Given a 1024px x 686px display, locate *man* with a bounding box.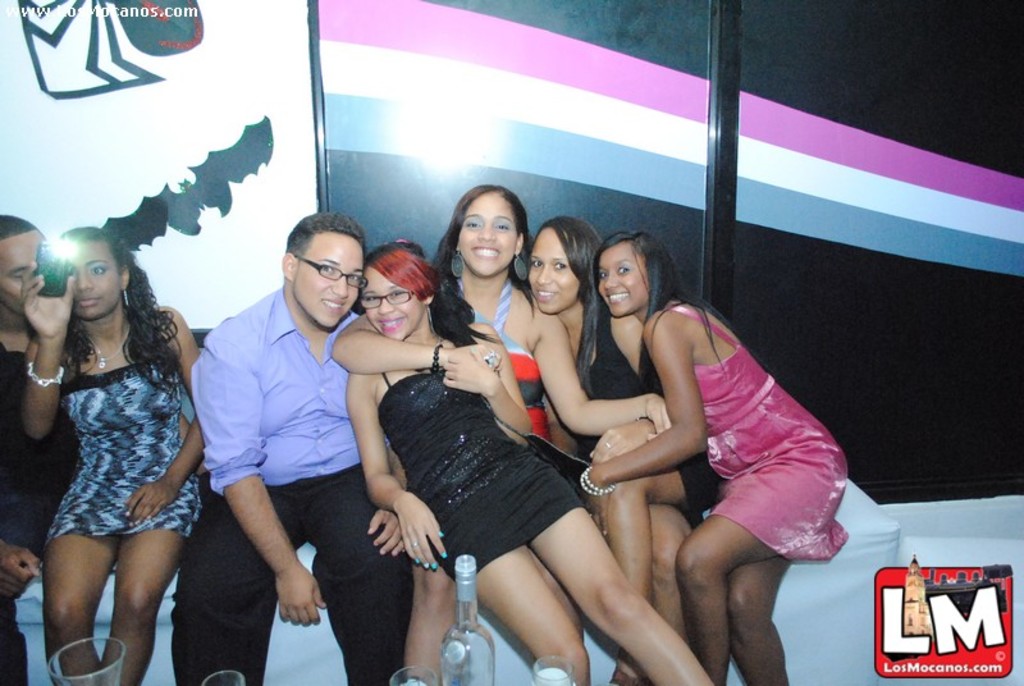
Located: 0,214,84,685.
